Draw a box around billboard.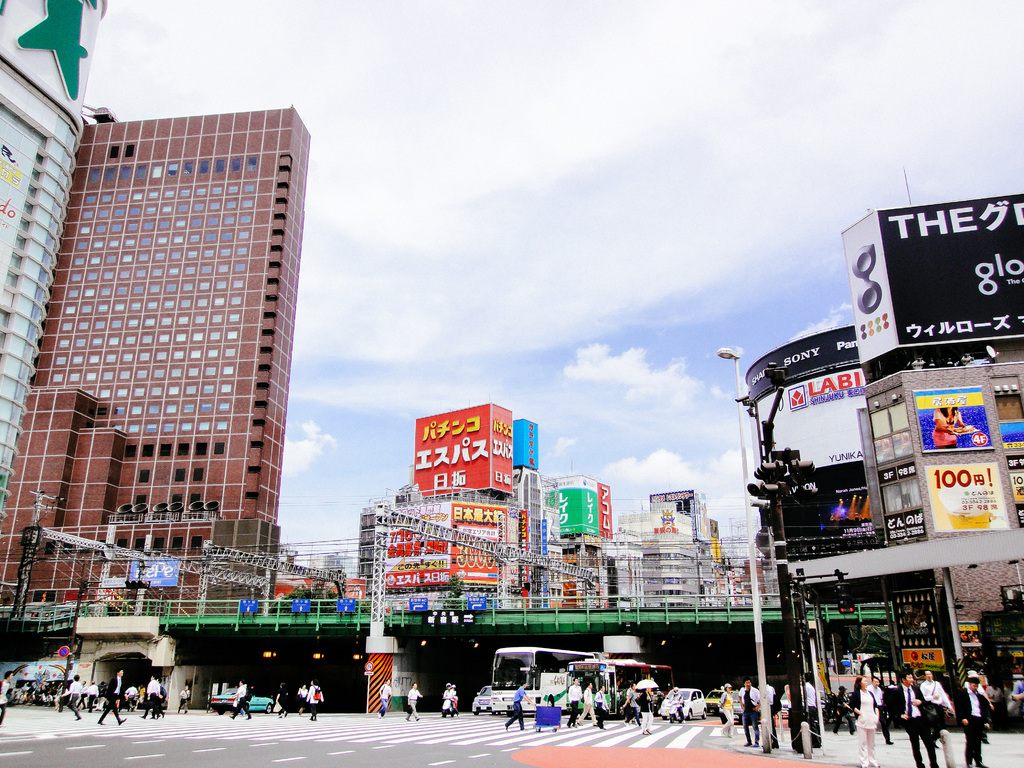
Rect(705, 516, 722, 561).
